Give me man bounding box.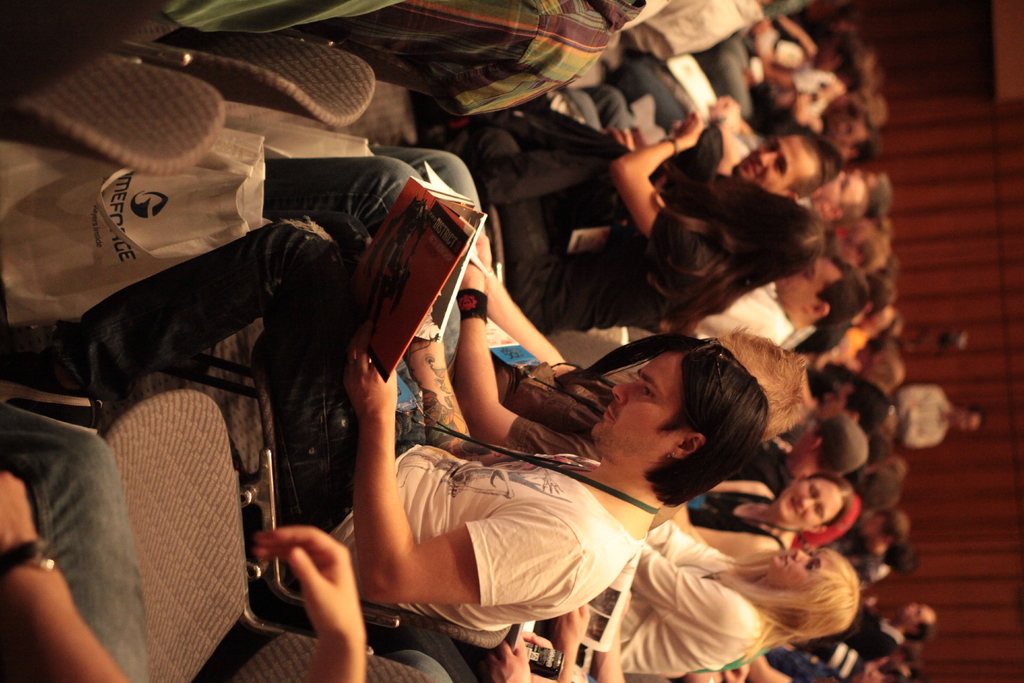
(x1=0, y1=401, x2=362, y2=682).
